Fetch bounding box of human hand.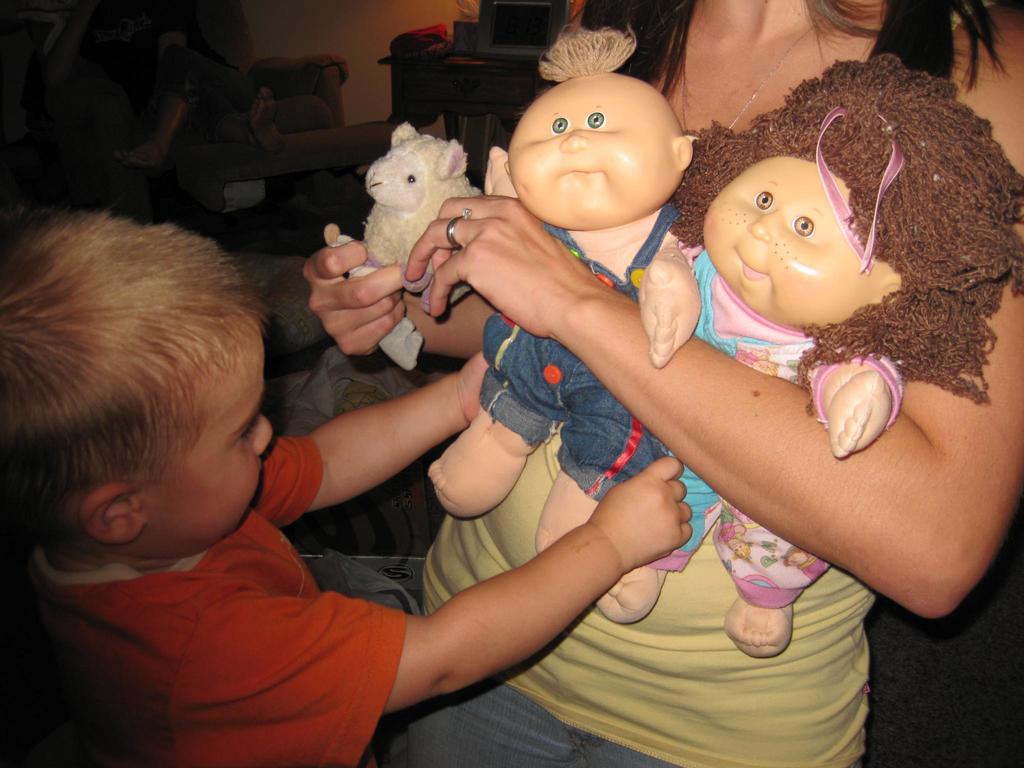
Bbox: [left=478, top=146, right=516, bottom=196].
